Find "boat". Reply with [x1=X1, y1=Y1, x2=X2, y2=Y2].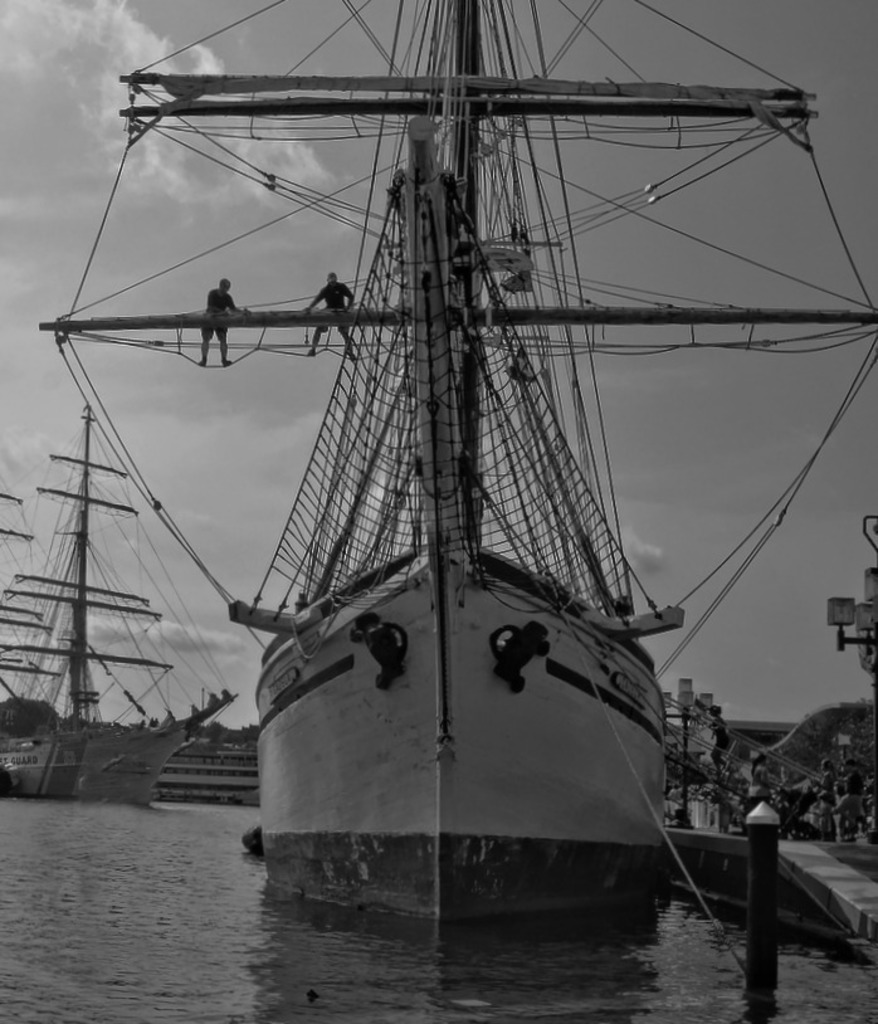
[x1=0, y1=401, x2=240, y2=803].
